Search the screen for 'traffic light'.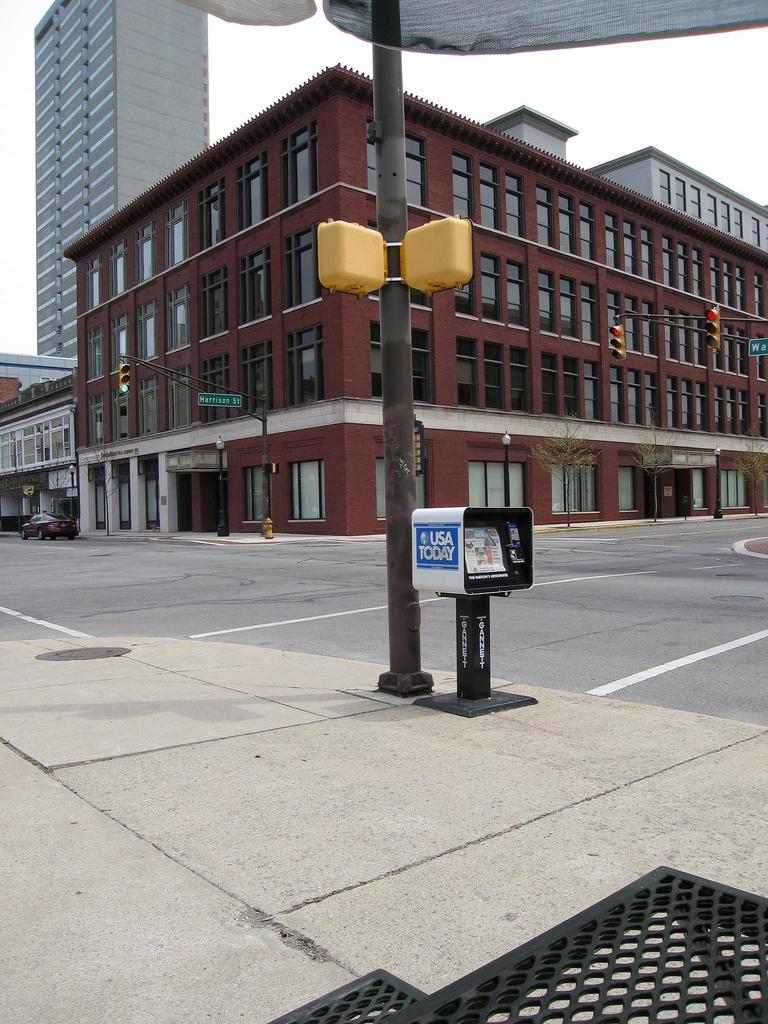
Found at {"x1": 319, "y1": 221, "x2": 387, "y2": 293}.
